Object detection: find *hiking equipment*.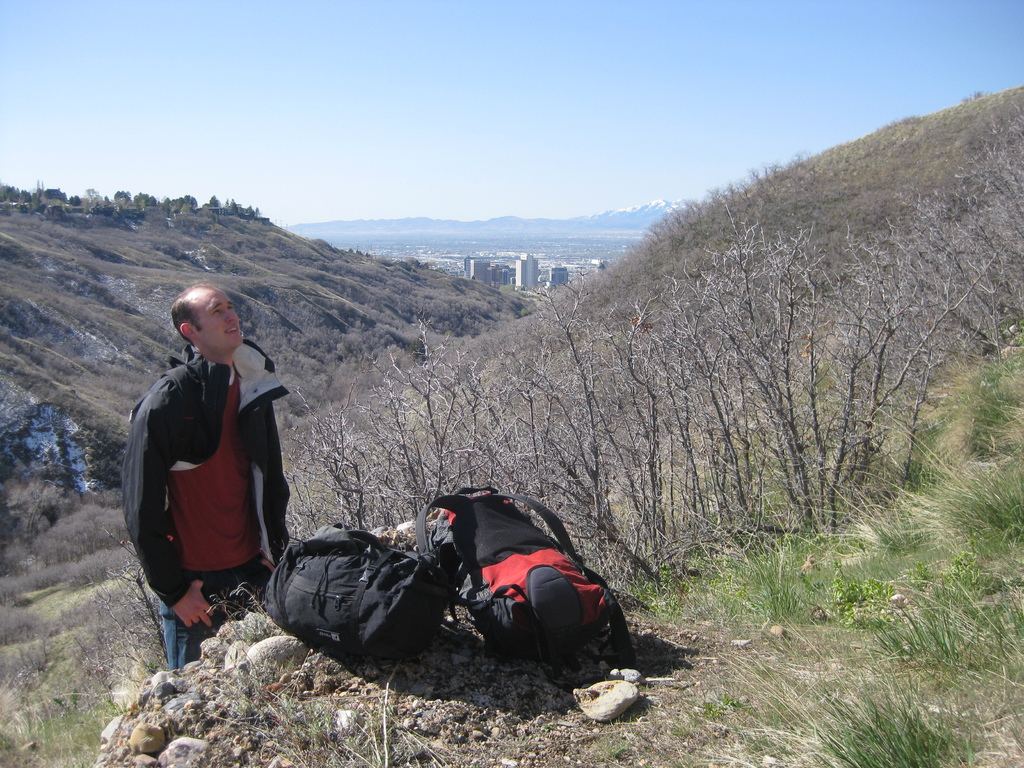
x1=409 y1=490 x2=619 y2=666.
